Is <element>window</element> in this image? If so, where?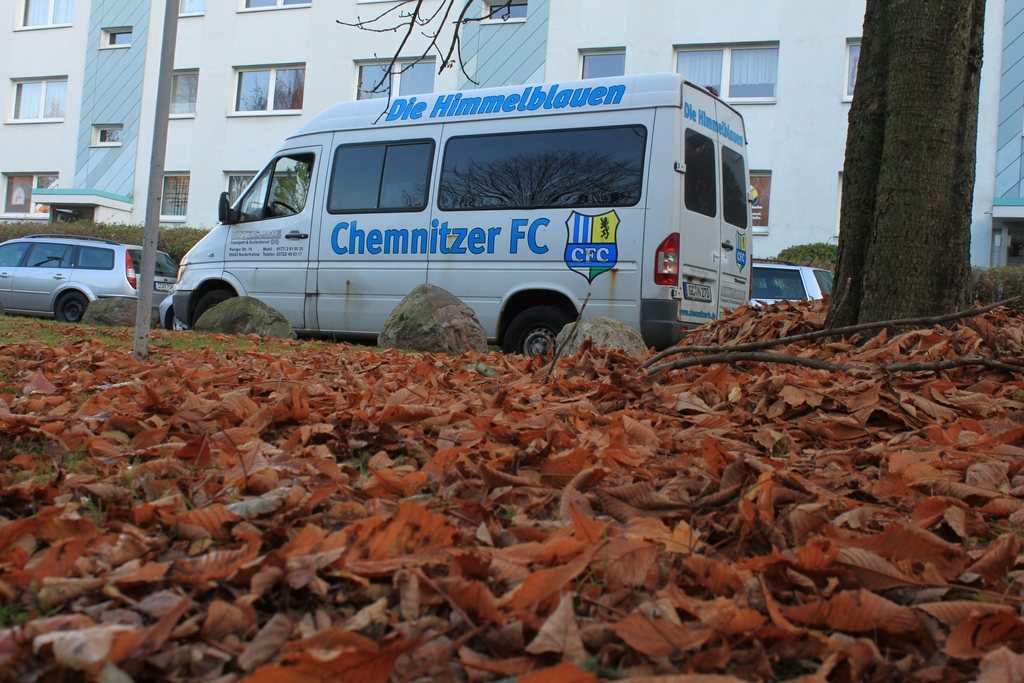
Yes, at 231, 0, 307, 10.
